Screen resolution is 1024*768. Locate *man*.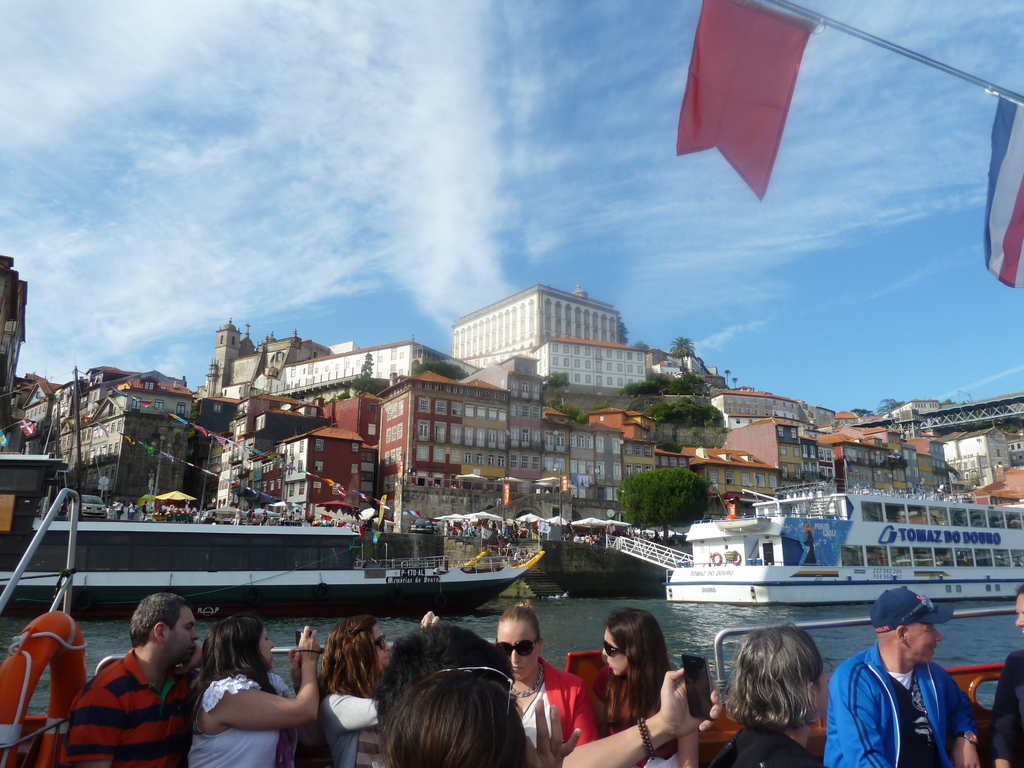
829 606 984 762.
